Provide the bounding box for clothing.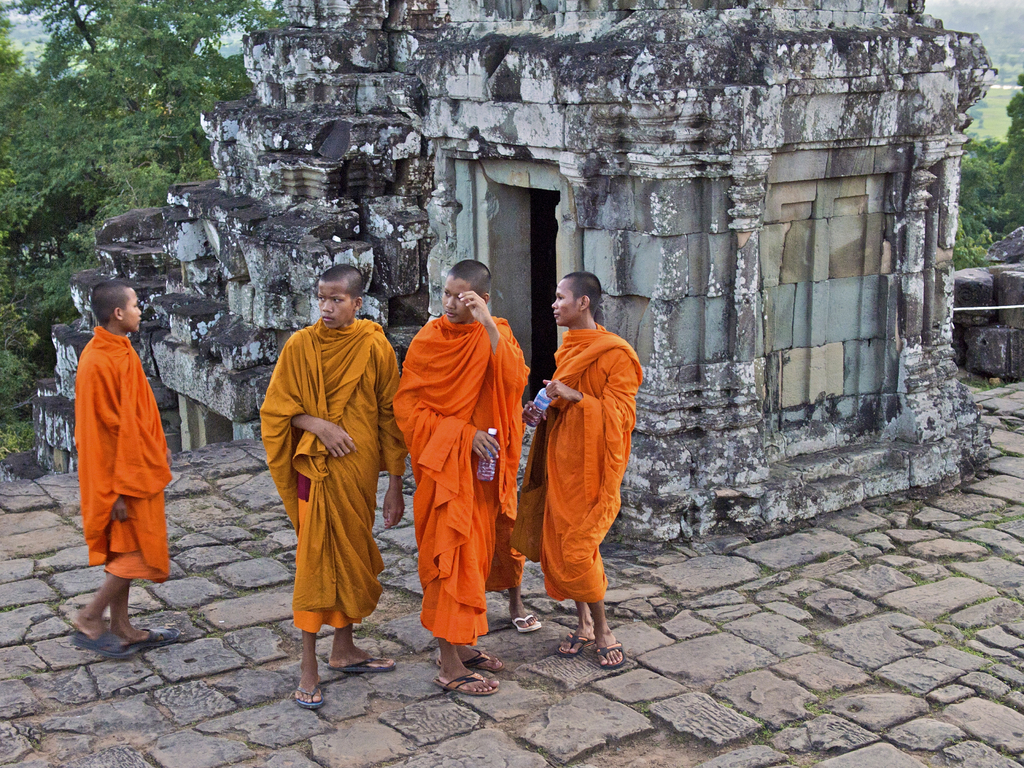
box=[394, 314, 526, 646].
